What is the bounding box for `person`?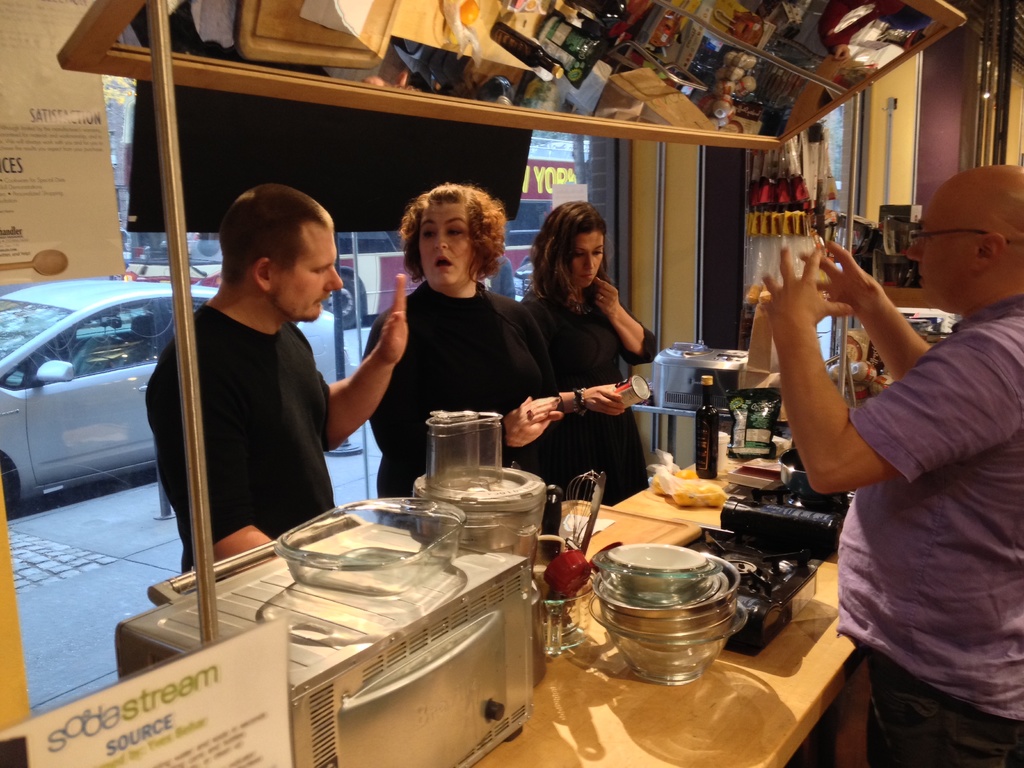
[146,183,408,573].
